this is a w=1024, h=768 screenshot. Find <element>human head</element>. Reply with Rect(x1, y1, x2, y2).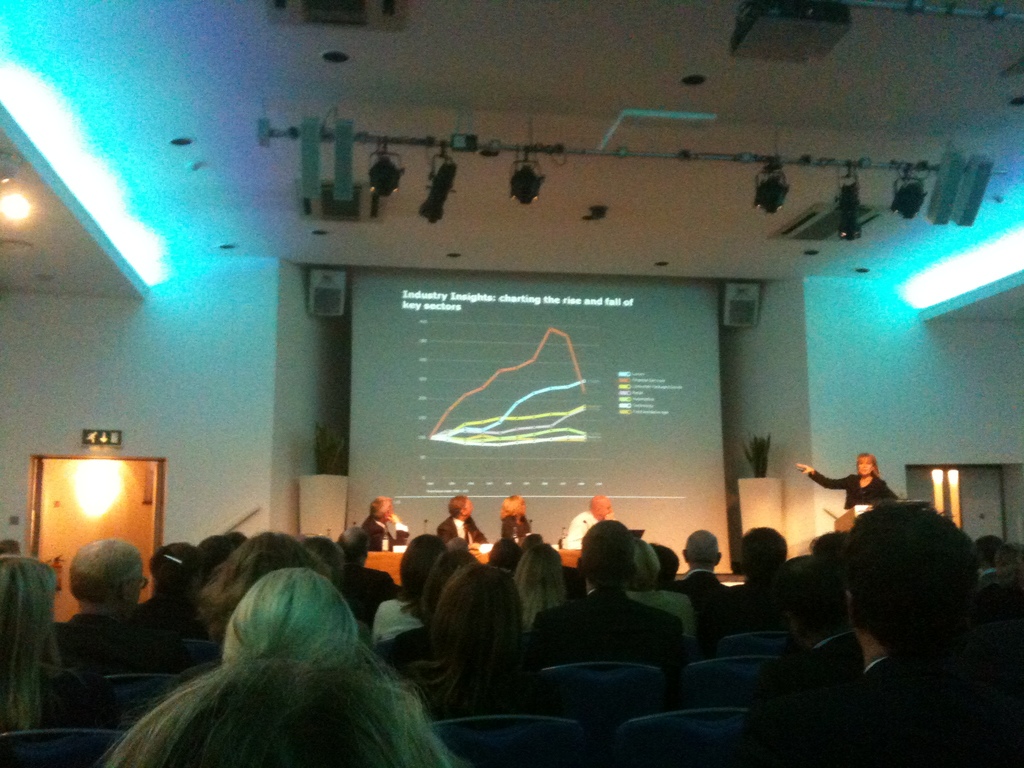
Rect(732, 526, 790, 573).
